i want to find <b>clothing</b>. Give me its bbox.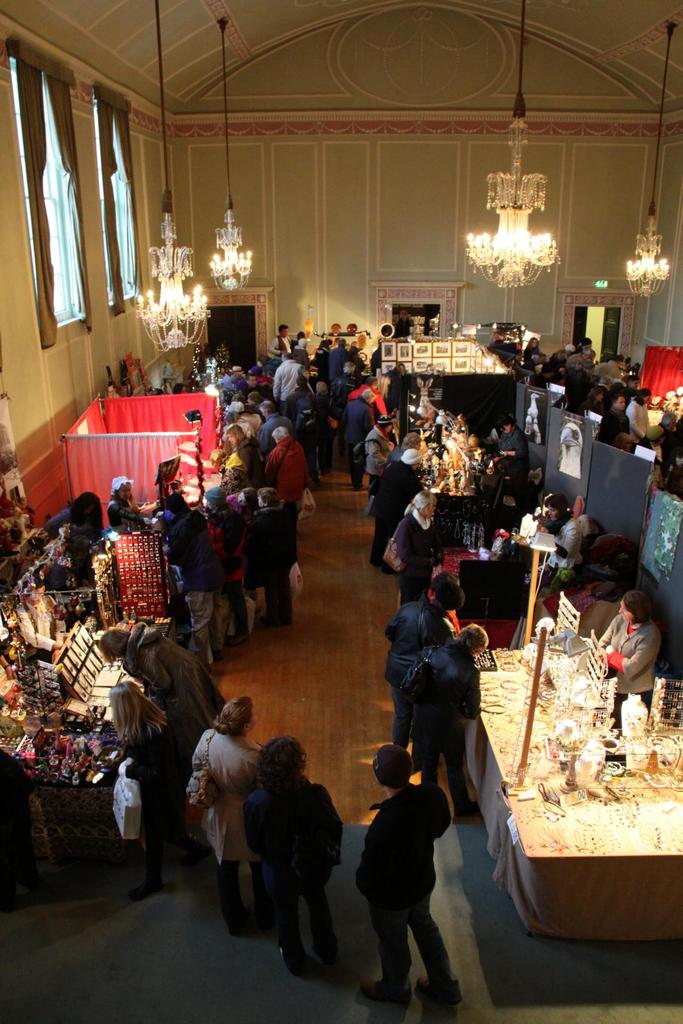
bbox=(224, 434, 261, 486).
